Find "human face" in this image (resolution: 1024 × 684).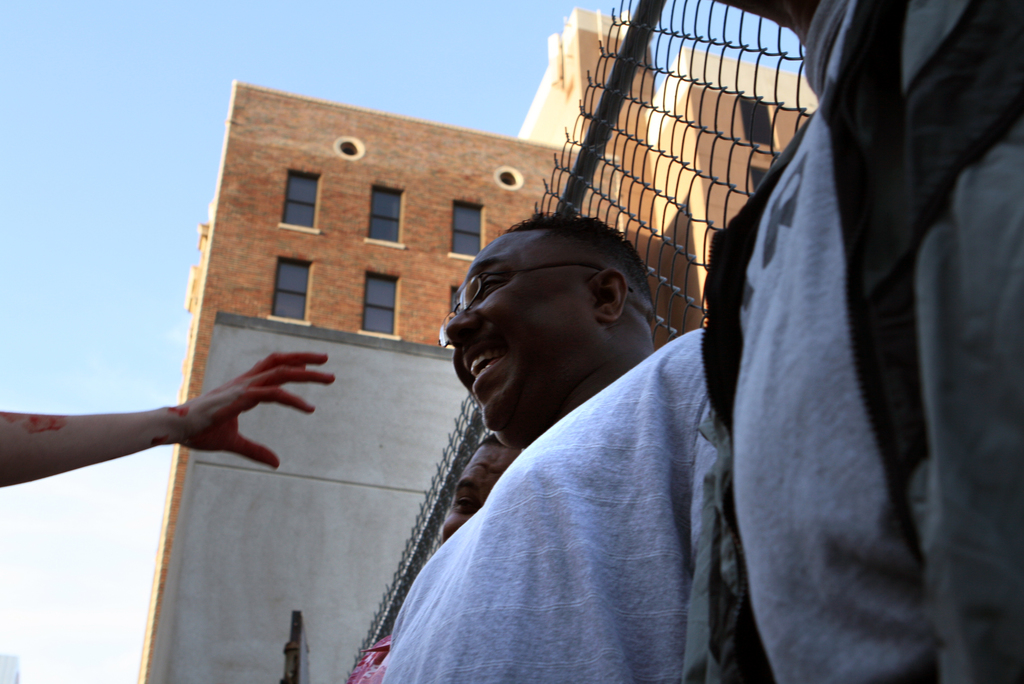
444 229 595 429.
